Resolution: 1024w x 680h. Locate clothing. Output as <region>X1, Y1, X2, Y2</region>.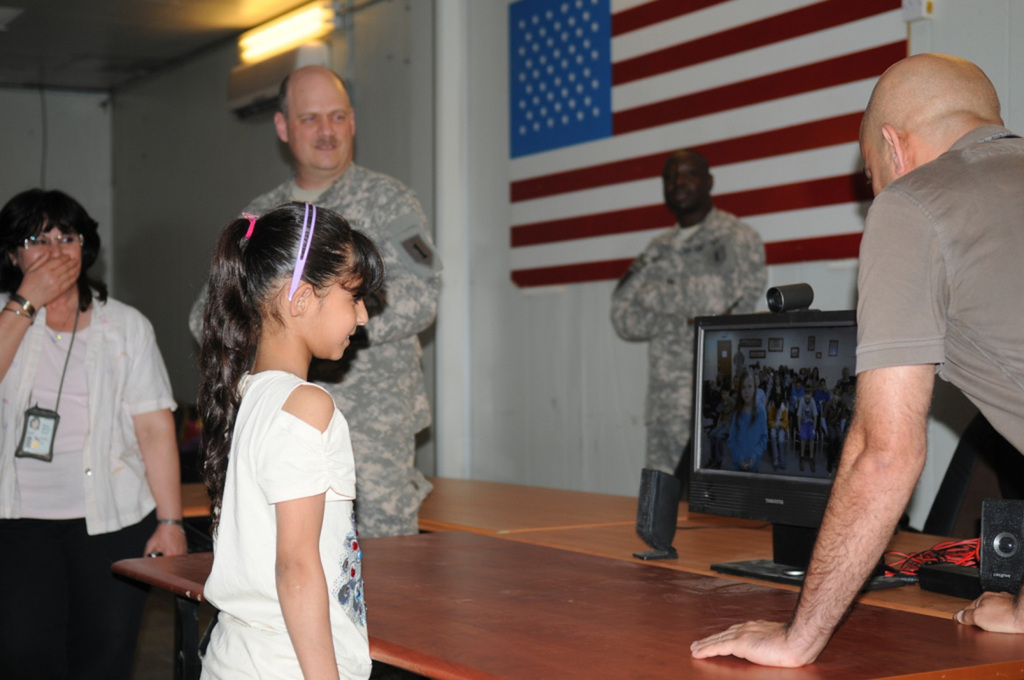
<region>0, 279, 178, 679</region>.
